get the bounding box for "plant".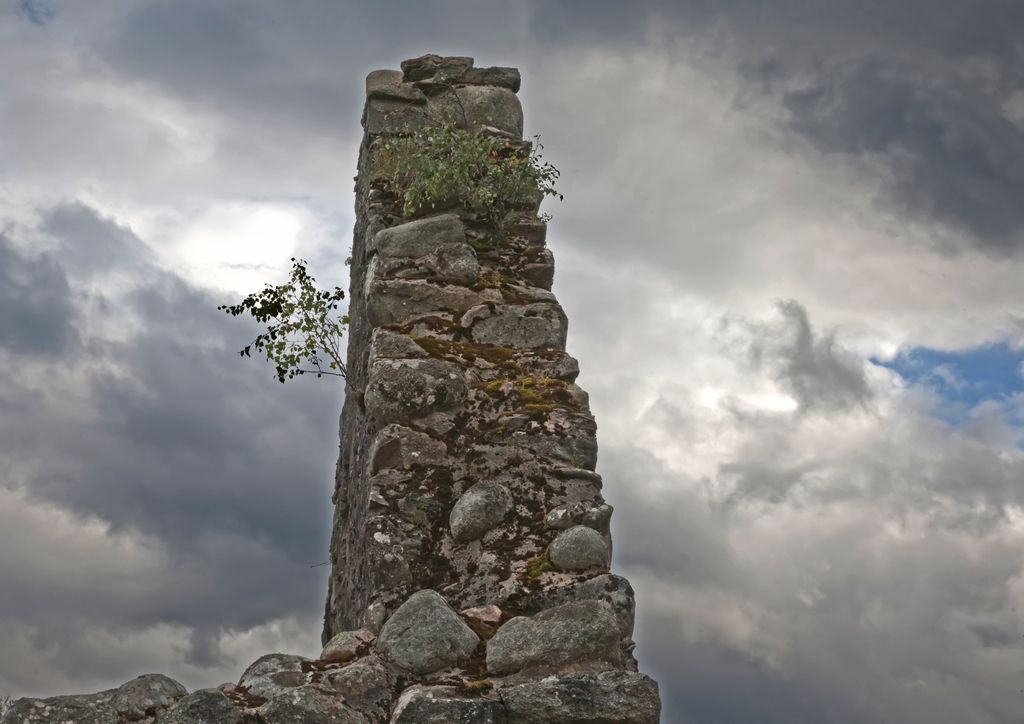
212:253:355:390.
